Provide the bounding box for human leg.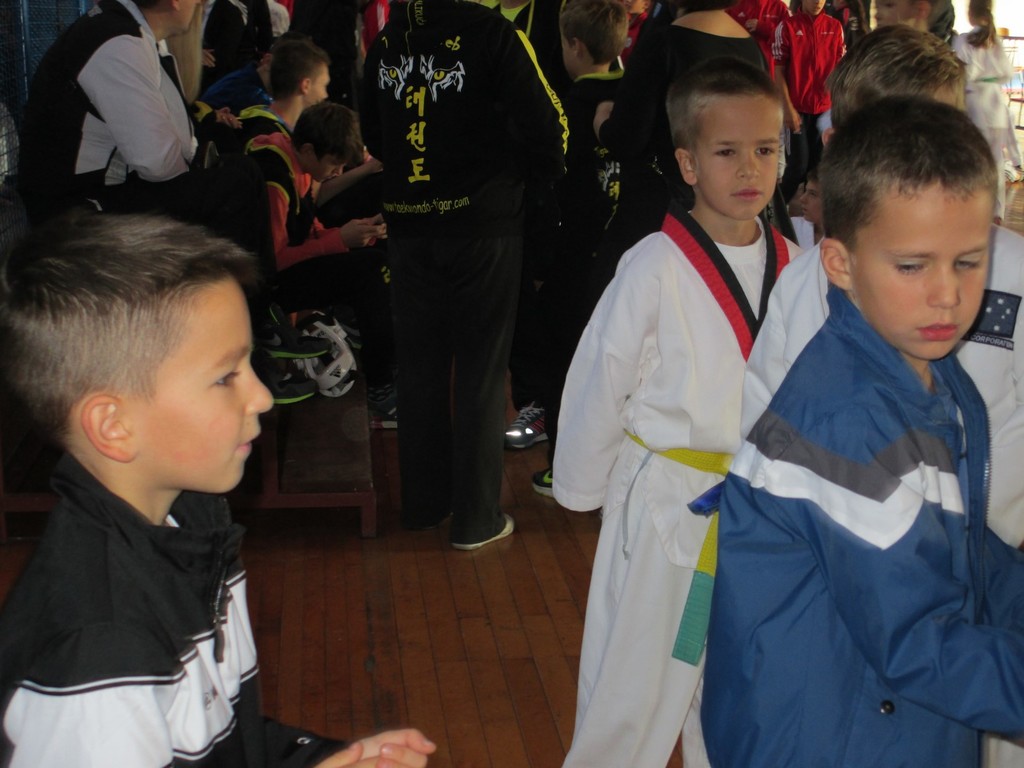
locate(394, 219, 443, 523).
